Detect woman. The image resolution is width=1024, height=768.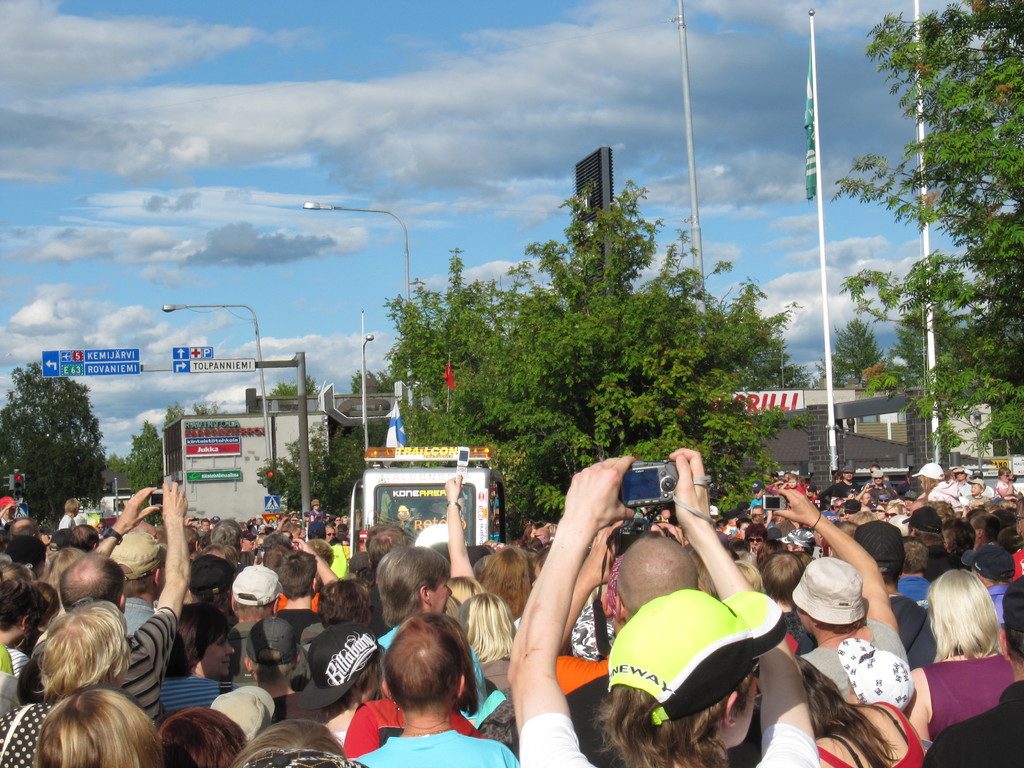
pyautogui.locateOnScreen(0, 601, 131, 767).
